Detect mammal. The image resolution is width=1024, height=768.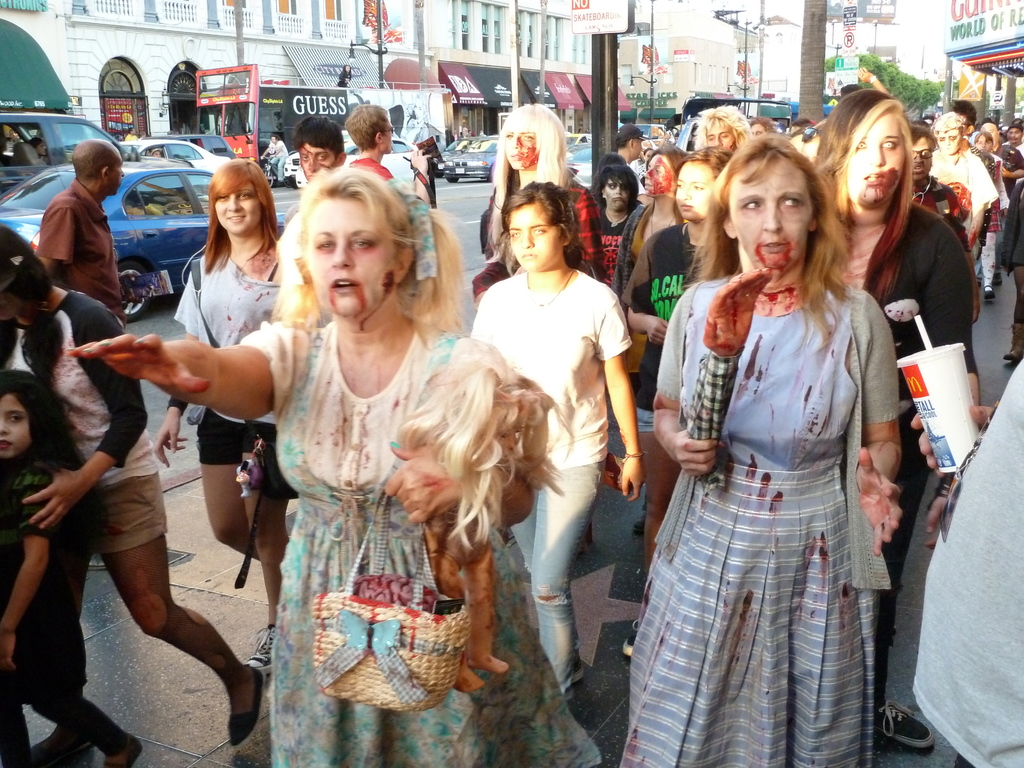
crop(461, 180, 646, 695).
